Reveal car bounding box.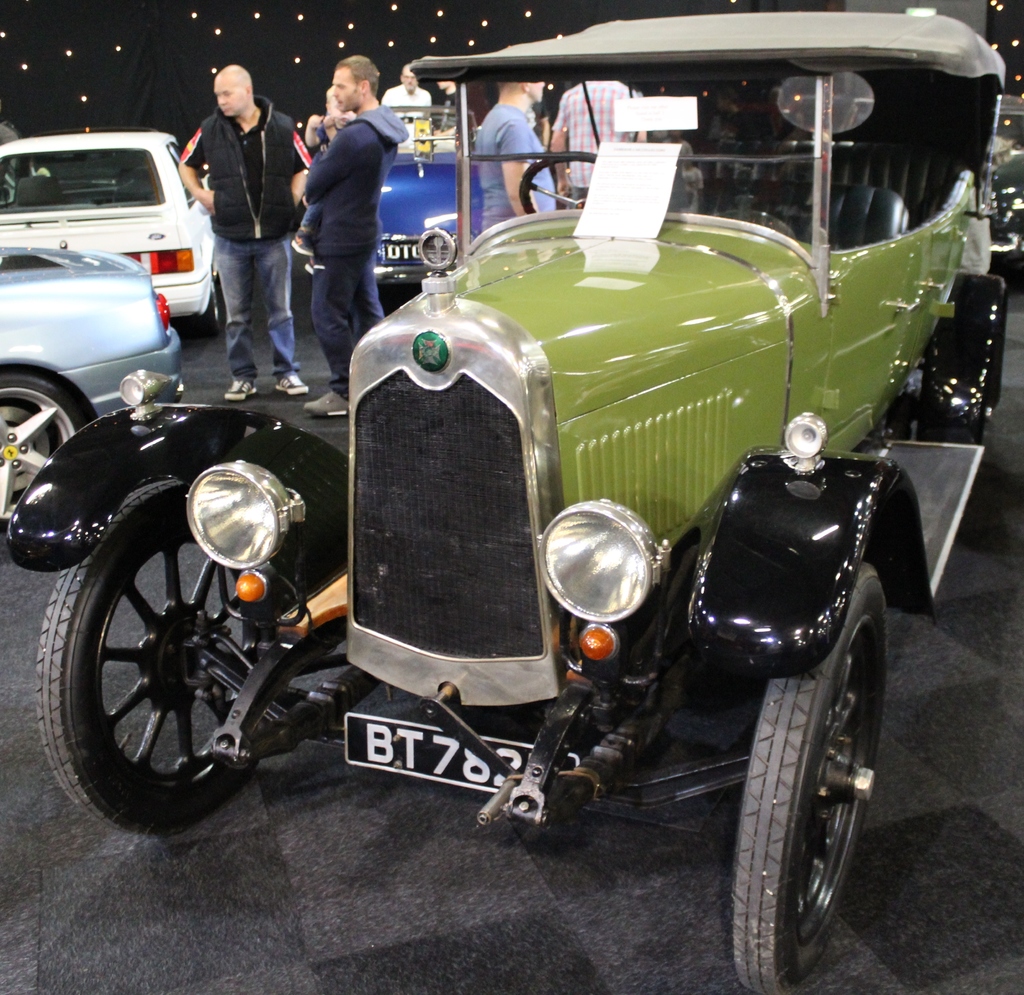
Revealed: (0,133,209,334).
